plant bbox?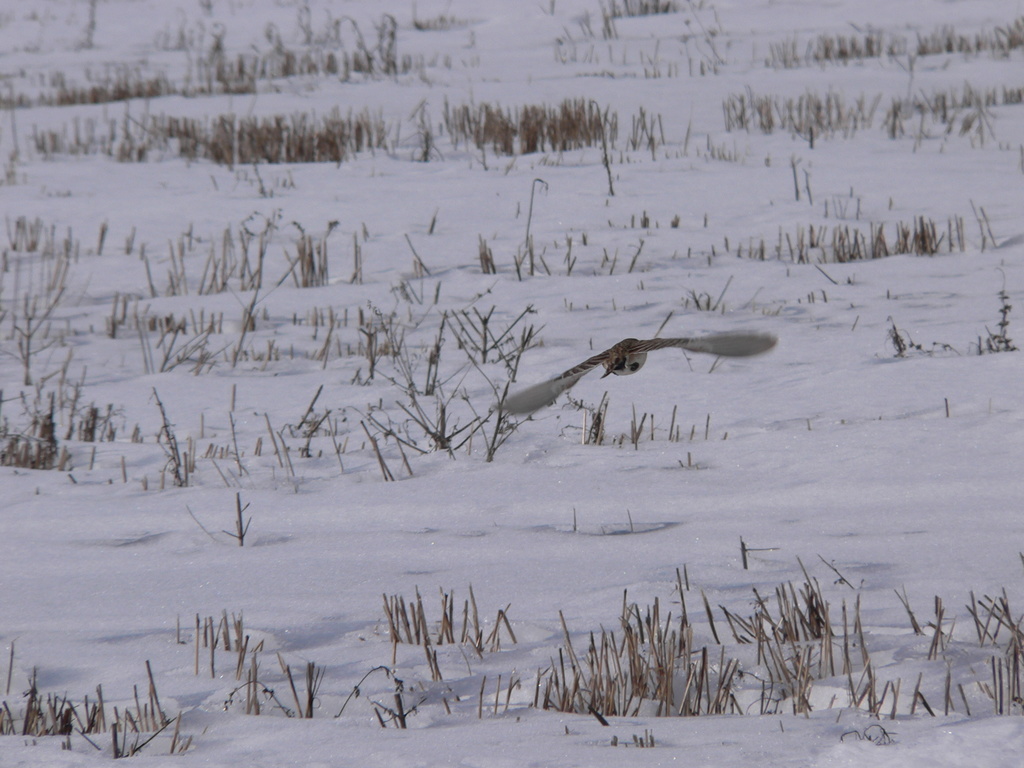
<bbox>655, 310, 680, 342</bbox>
